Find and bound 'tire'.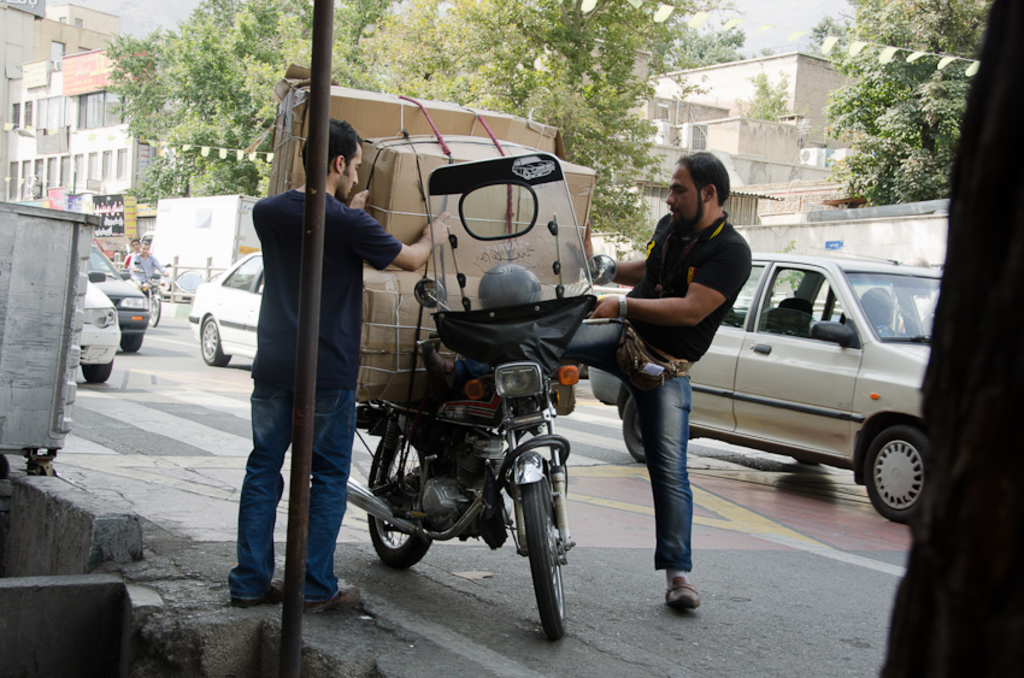
Bound: select_region(84, 360, 112, 390).
